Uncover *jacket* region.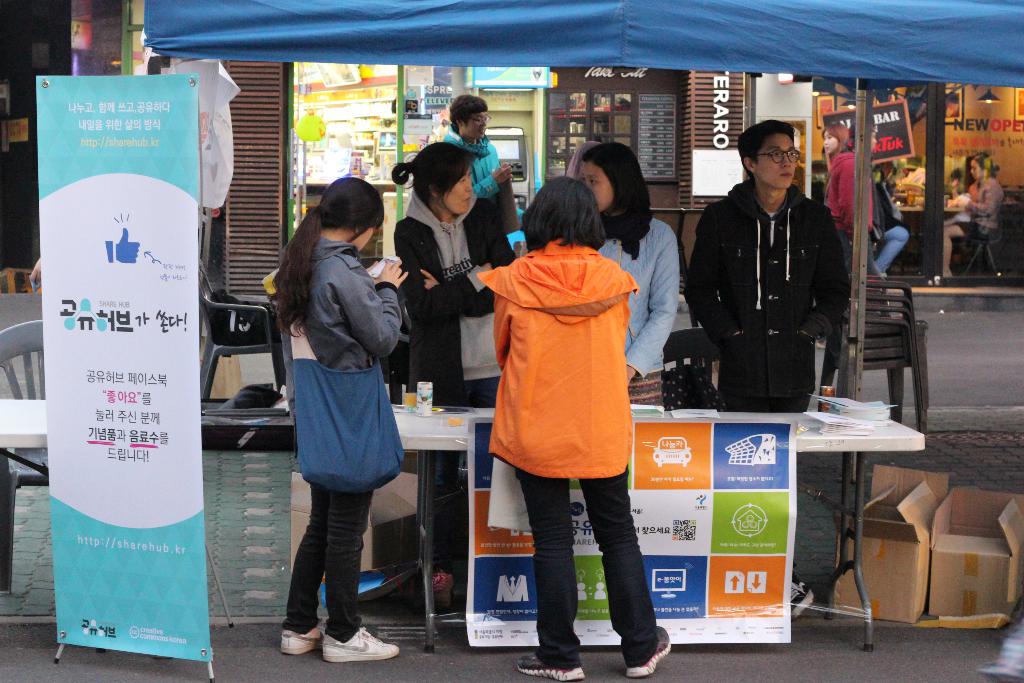
Uncovered: crop(685, 169, 856, 404).
